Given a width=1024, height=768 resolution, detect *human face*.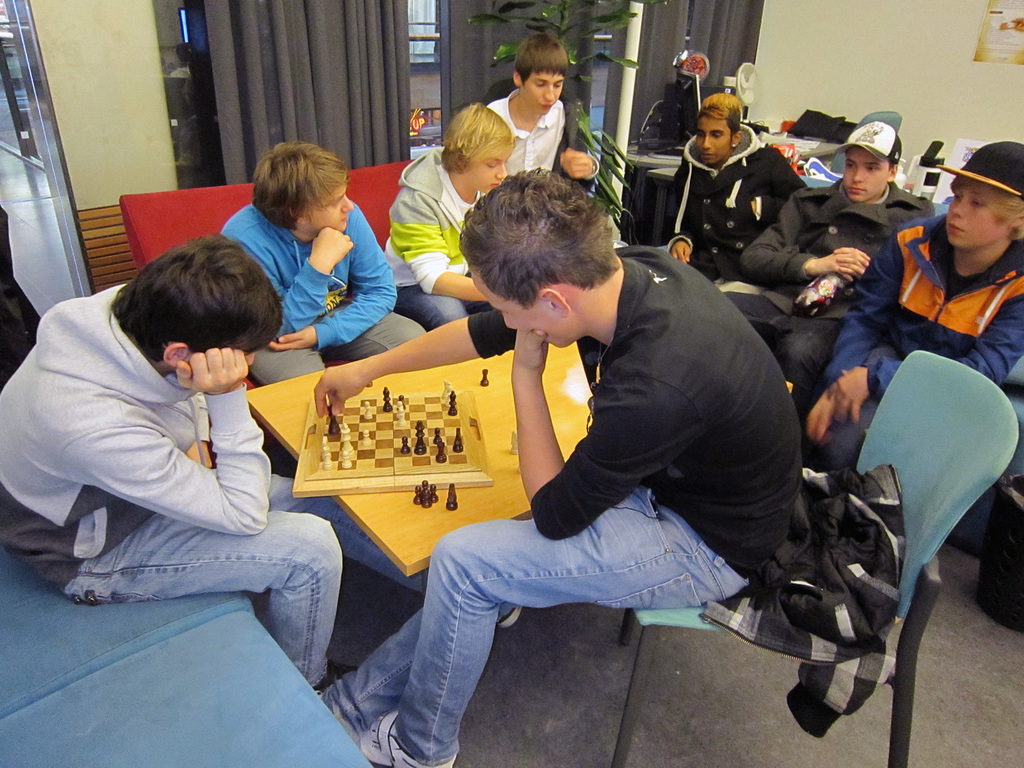
box=[528, 73, 565, 117].
